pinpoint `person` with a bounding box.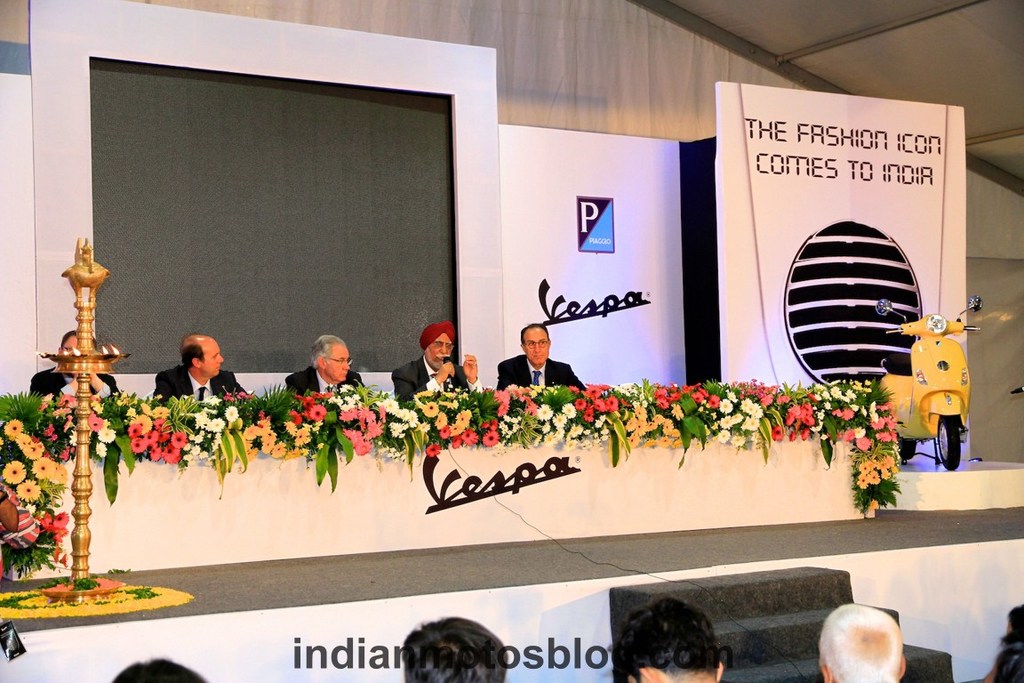
select_region(19, 327, 119, 393).
